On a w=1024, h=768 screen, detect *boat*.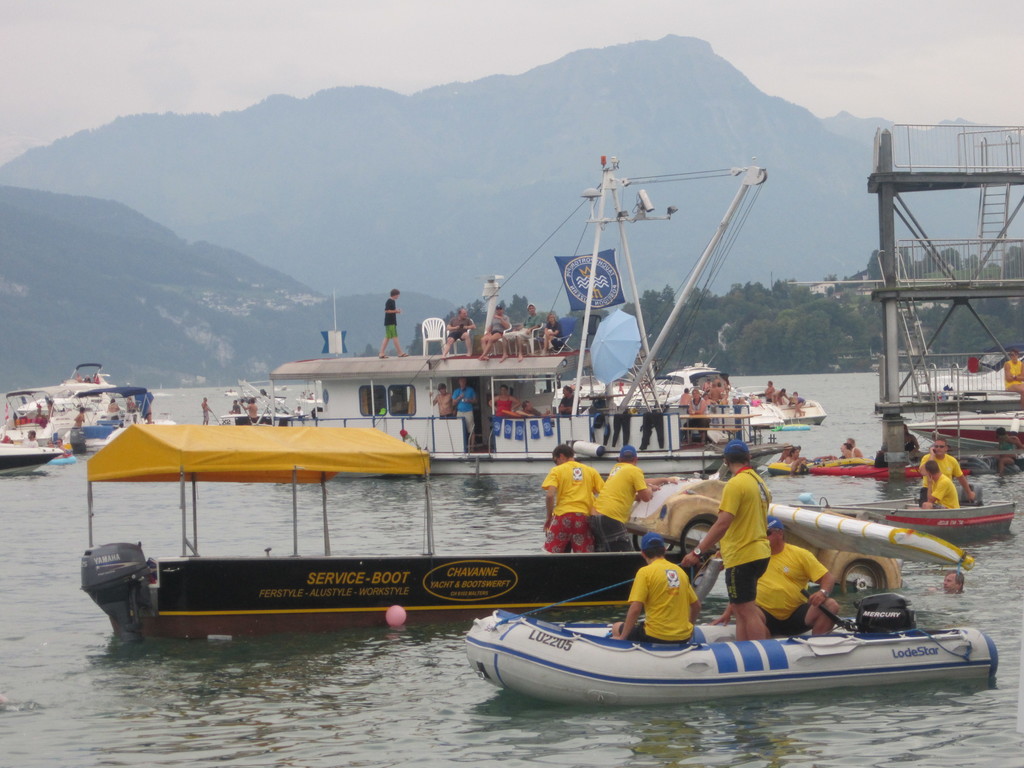
<region>465, 476, 998, 705</region>.
